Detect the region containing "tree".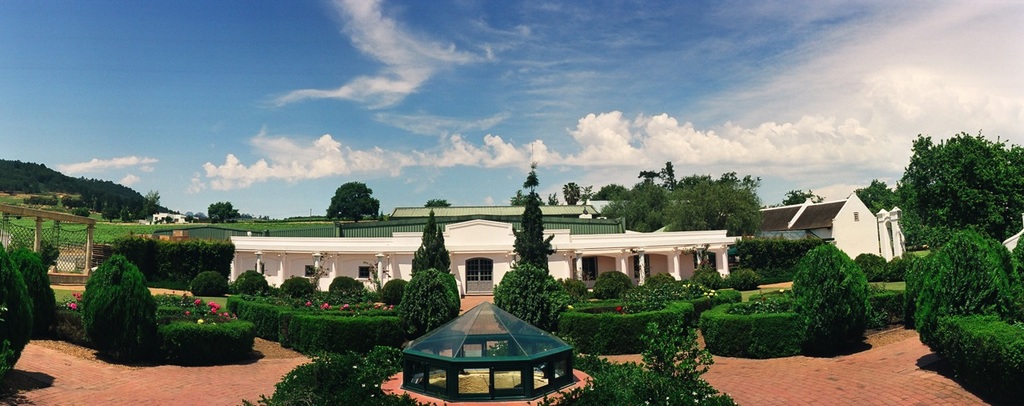
region(206, 203, 239, 219).
